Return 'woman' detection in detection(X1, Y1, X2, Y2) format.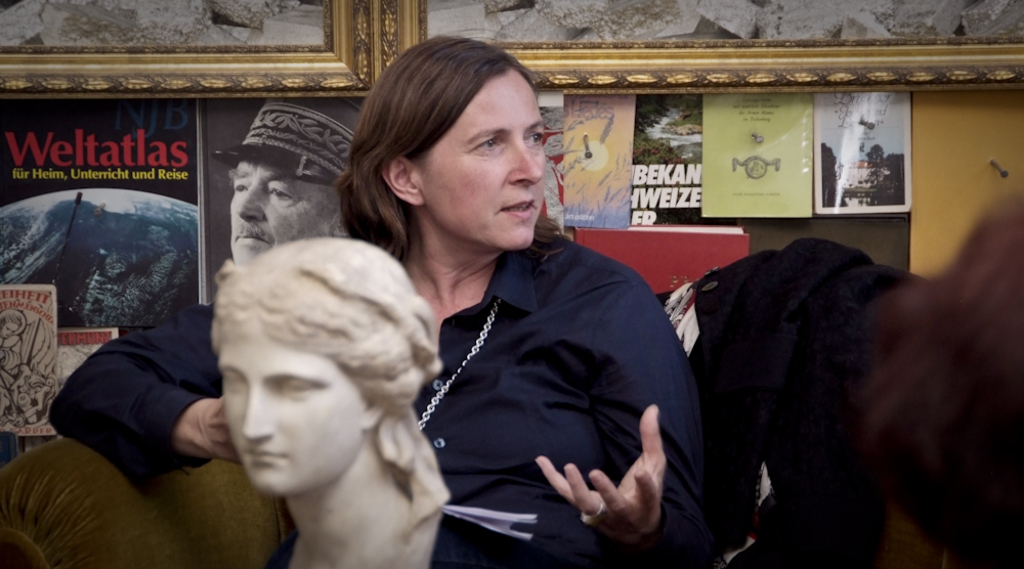
detection(44, 31, 715, 566).
